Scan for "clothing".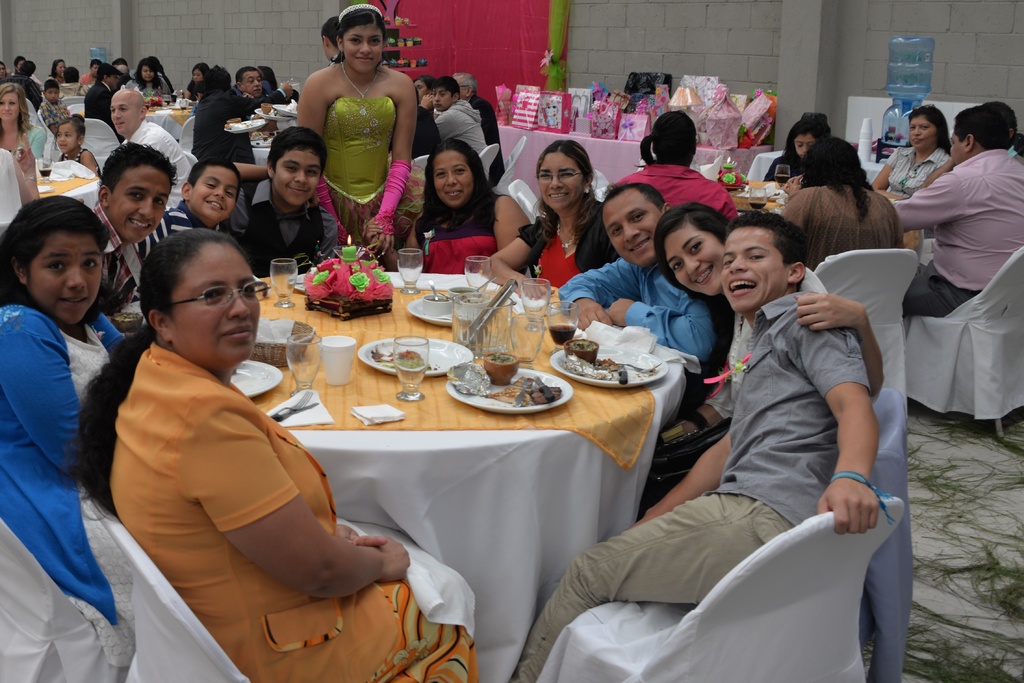
Scan result: {"left": 512, "top": 213, "right": 620, "bottom": 286}.
